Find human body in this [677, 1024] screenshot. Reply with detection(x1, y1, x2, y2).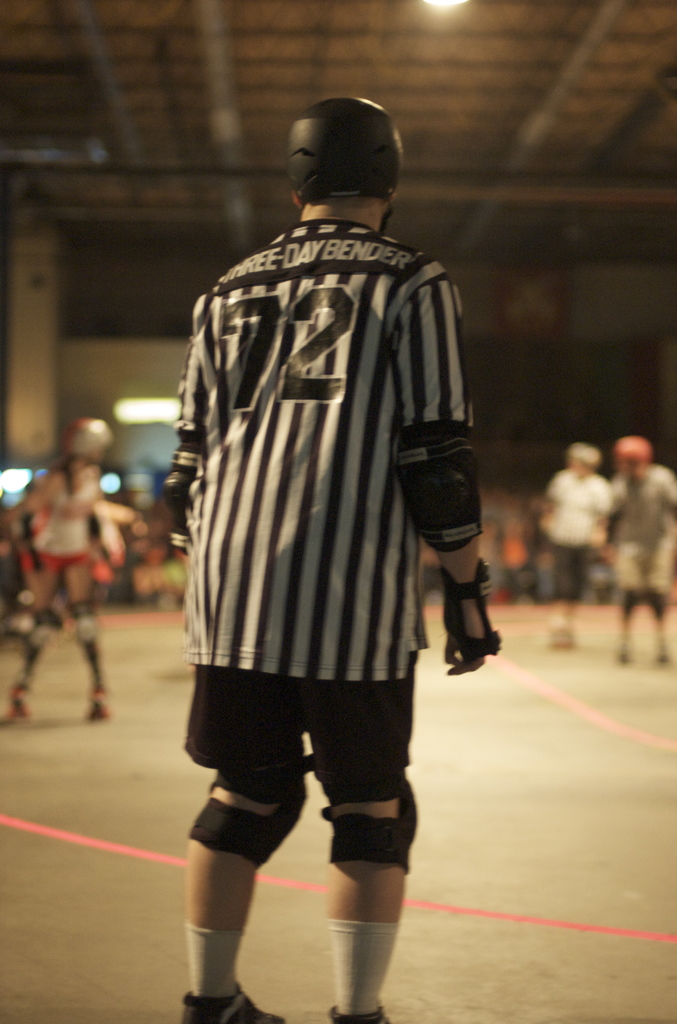
detection(168, 68, 492, 996).
